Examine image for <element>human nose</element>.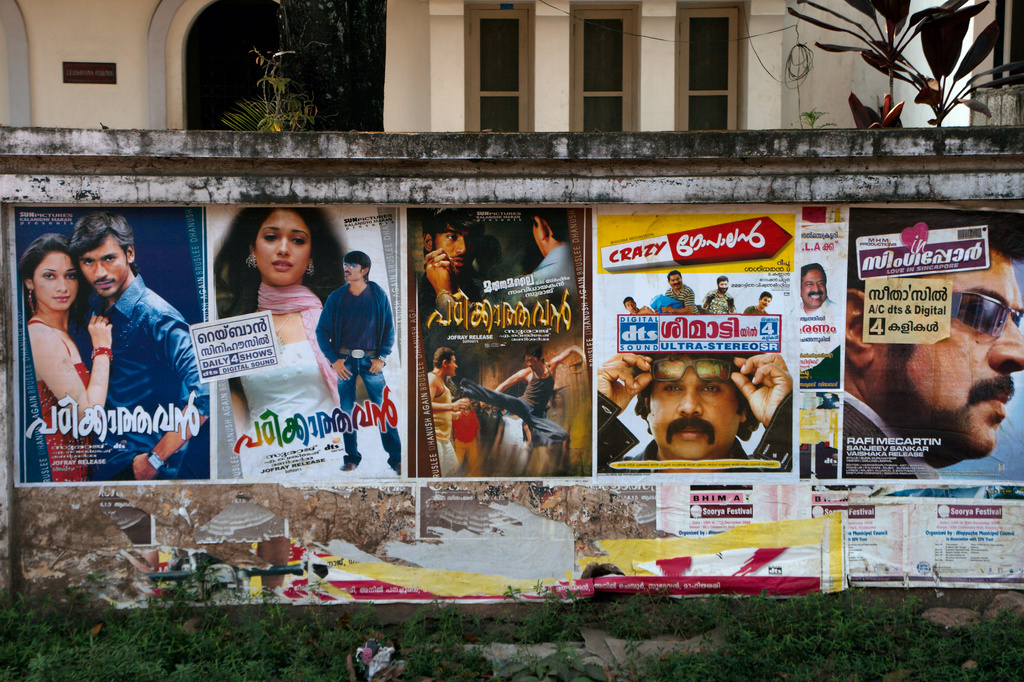
Examination result: (x1=275, y1=237, x2=291, y2=255).
